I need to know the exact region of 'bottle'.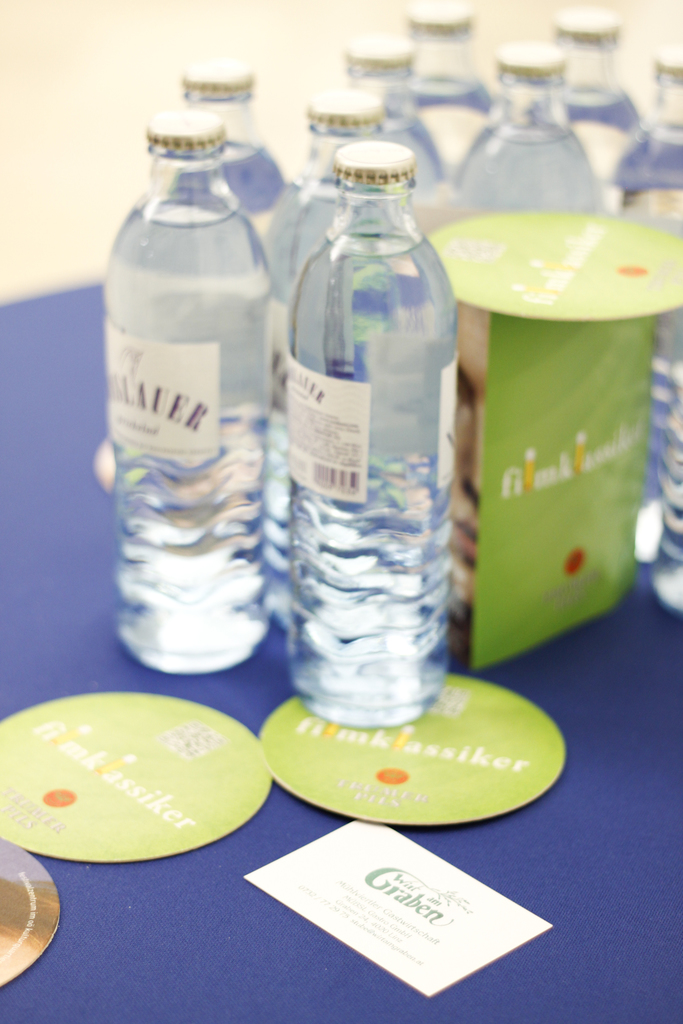
Region: [x1=654, y1=316, x2=682, y2=612].
